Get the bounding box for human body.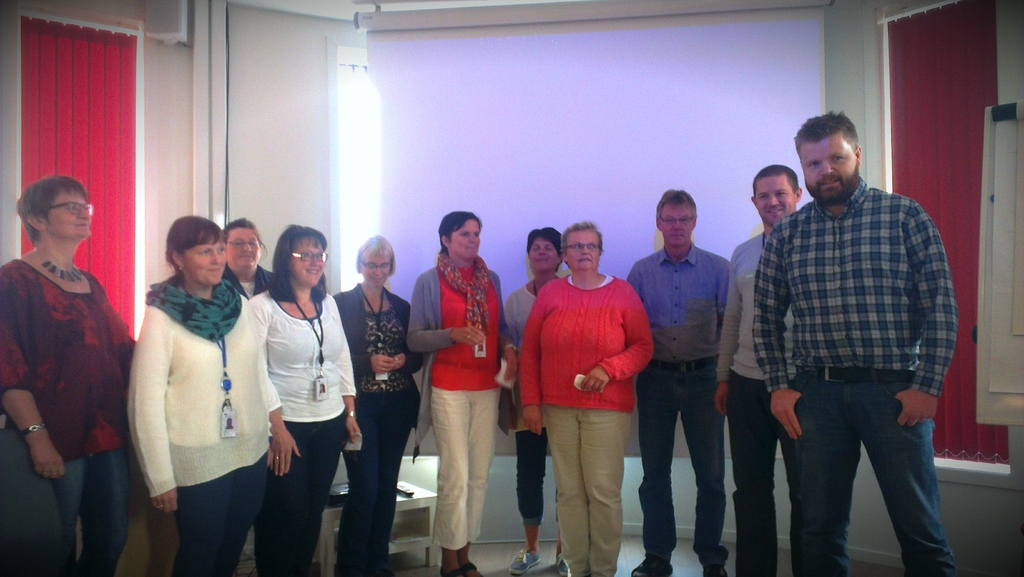
(left=514, top=264, right=650, bottom=569).
